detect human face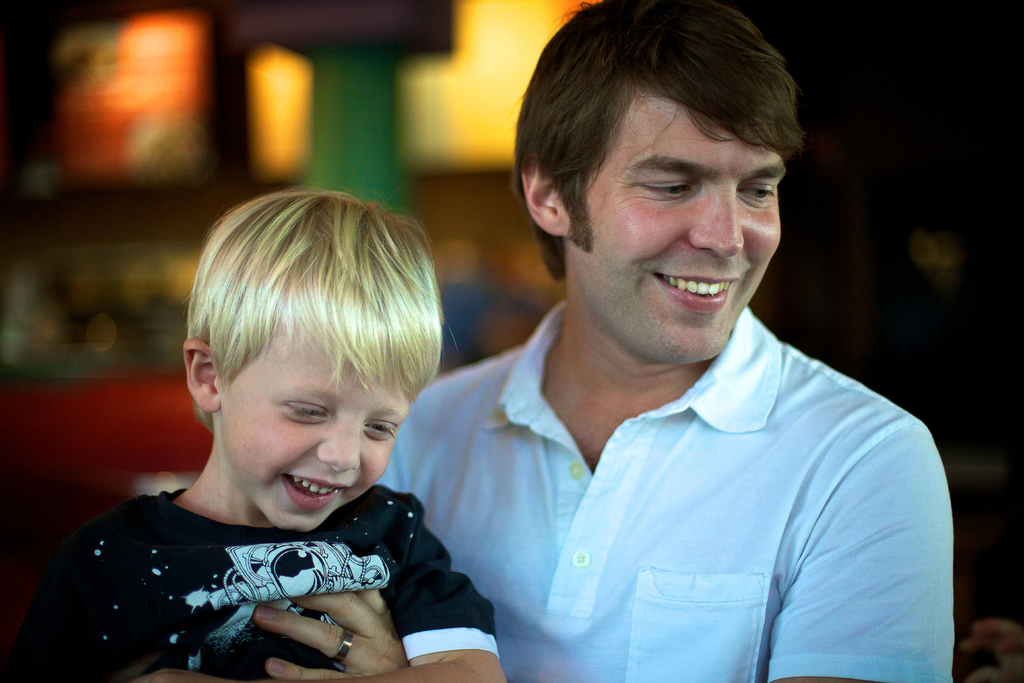
[225,341,408,541]
